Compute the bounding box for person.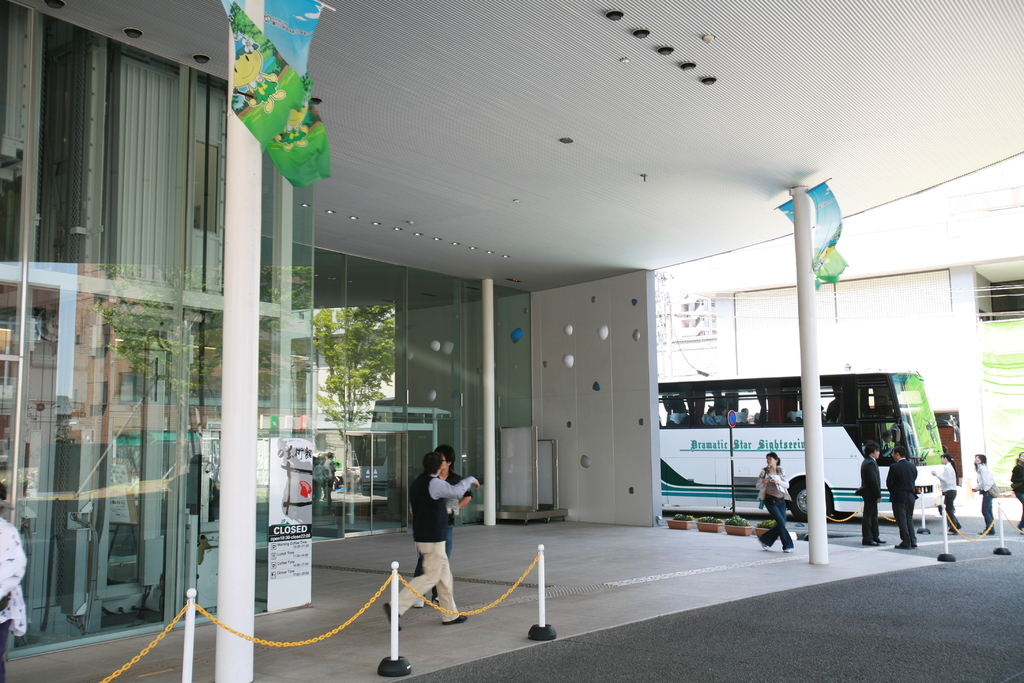
(left=0, top=497, right=30, bottom=682).
